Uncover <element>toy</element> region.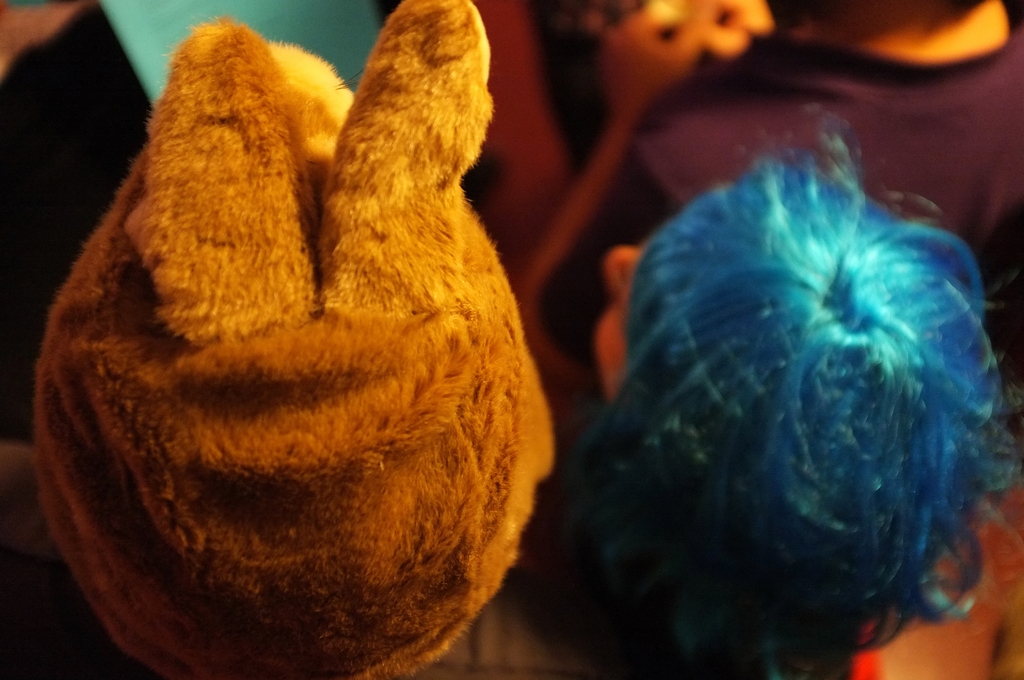
Uncovered: {"x1": 70, "y1": 0, "x2": 543, "y2": 654}.
